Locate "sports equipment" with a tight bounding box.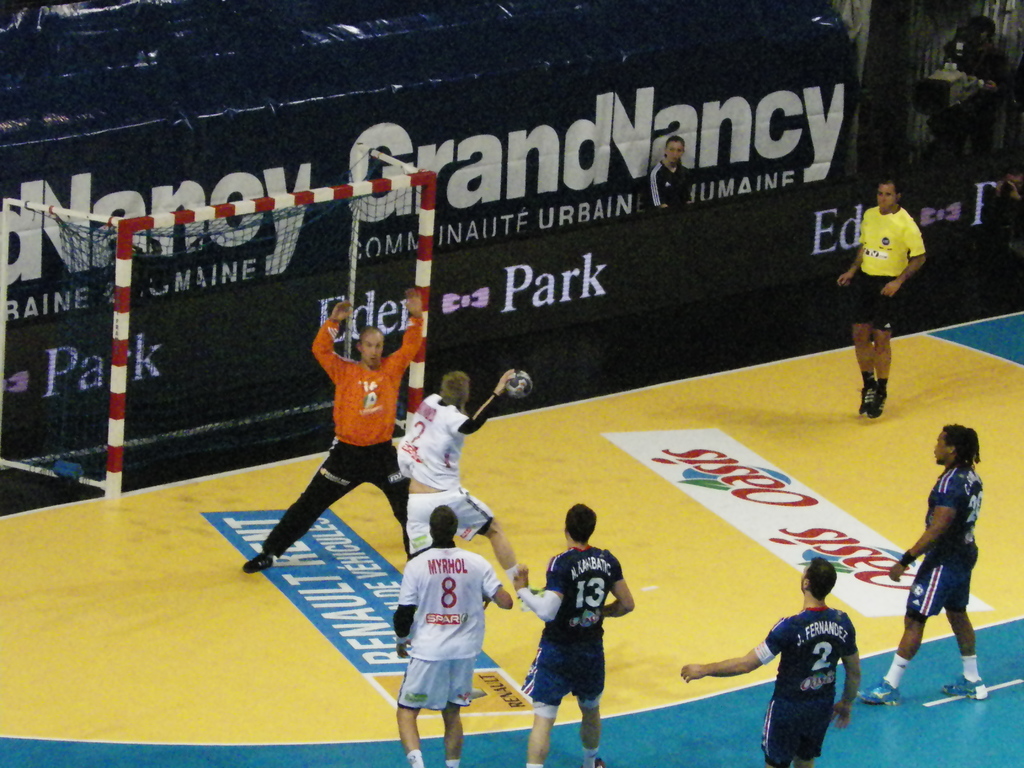
[939,669,995,700].
